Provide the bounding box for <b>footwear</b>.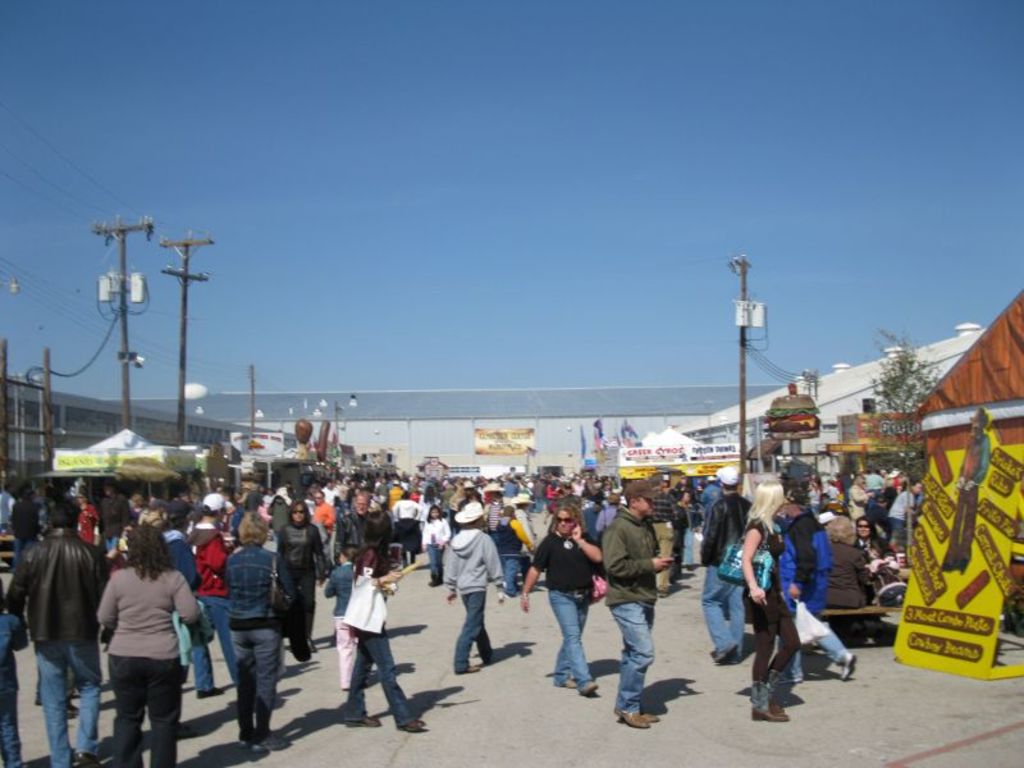
750:707:783:730.
